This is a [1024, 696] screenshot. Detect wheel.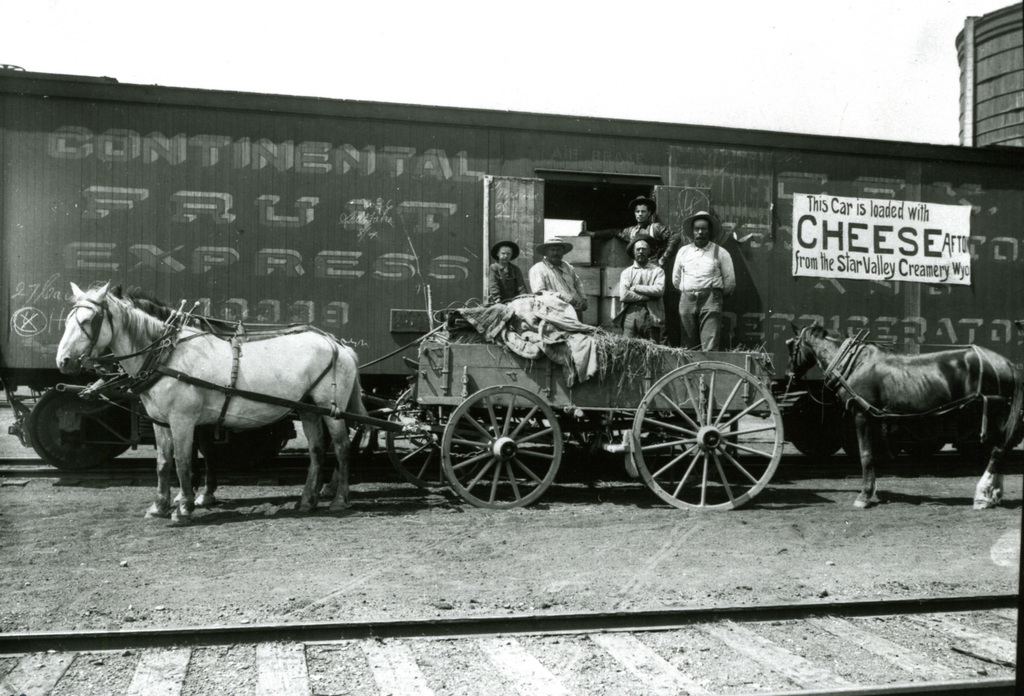
detection(441, 387, 564, 512).
